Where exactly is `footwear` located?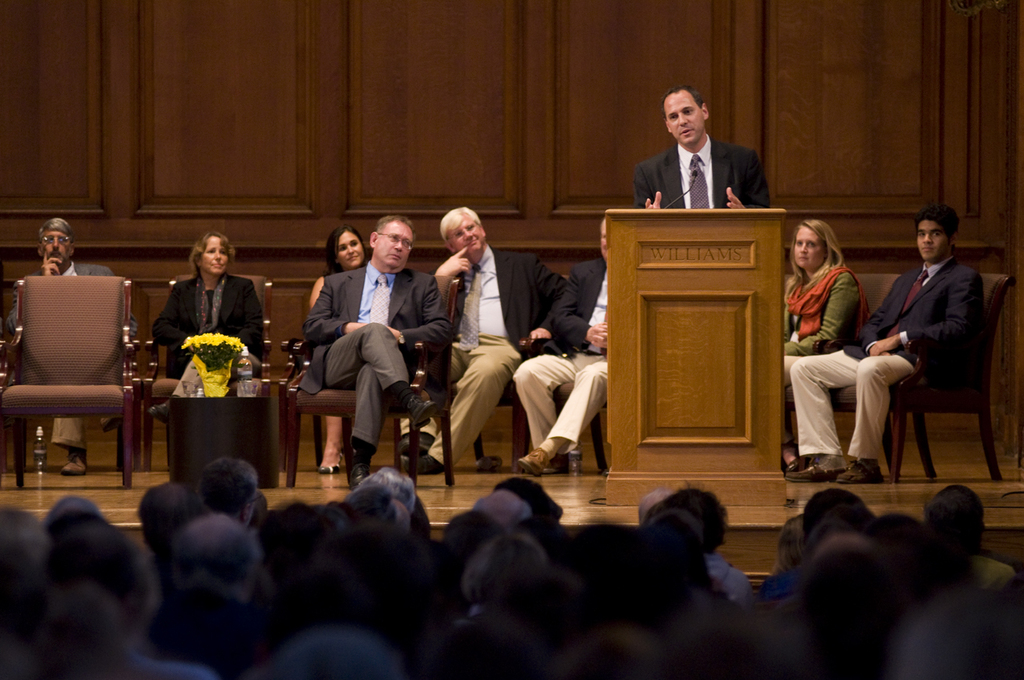
Its bounding box is locate(60, 452, 90, 476).
